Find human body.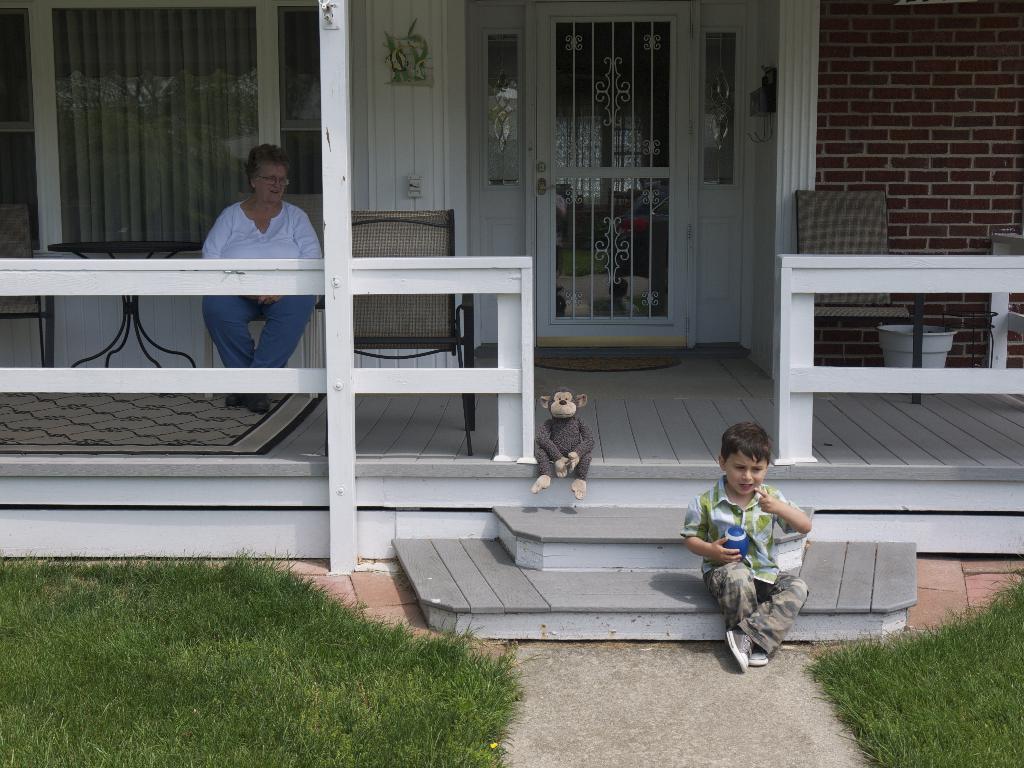
[left=188, top=141, right=333, bottom=362].
